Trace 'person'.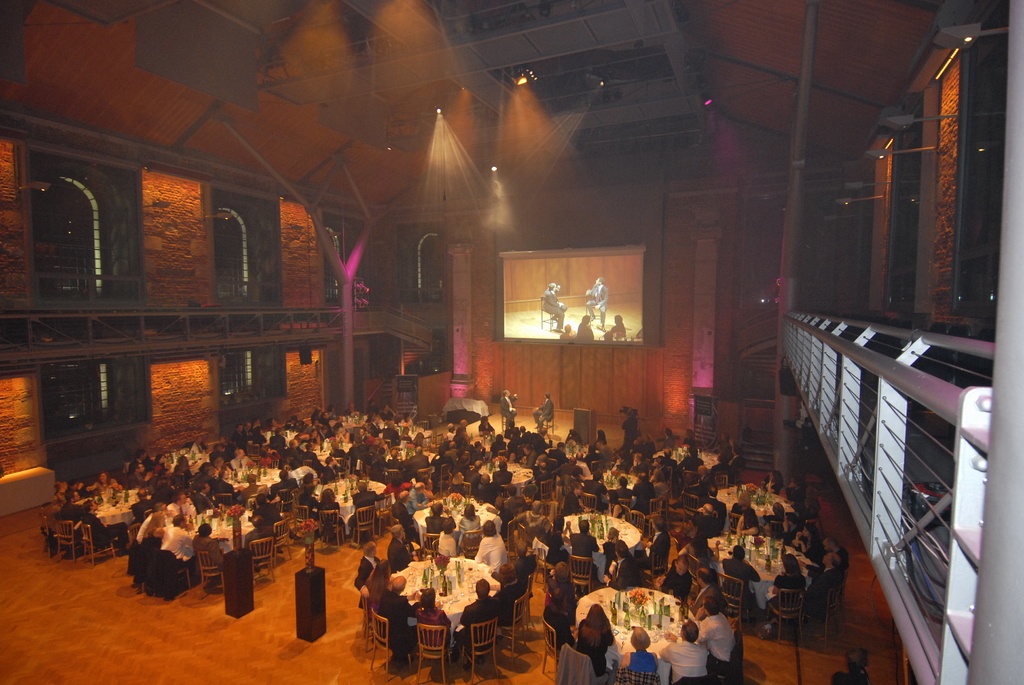
Traced to region(685, 587, 738, 684).
